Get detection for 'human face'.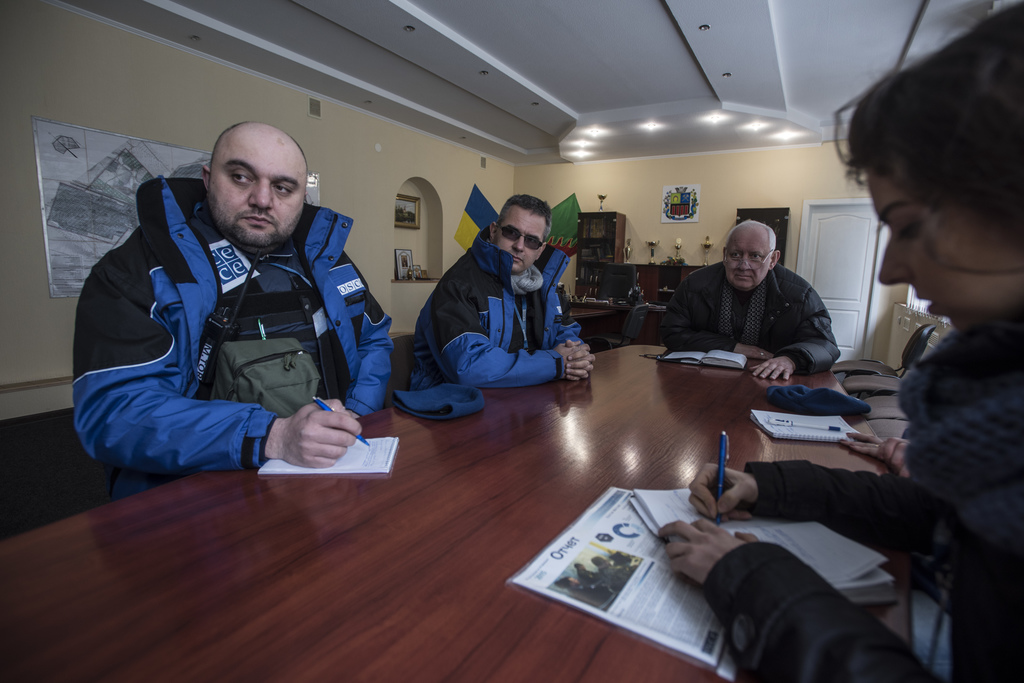
Detection: 214 145 308 253.
